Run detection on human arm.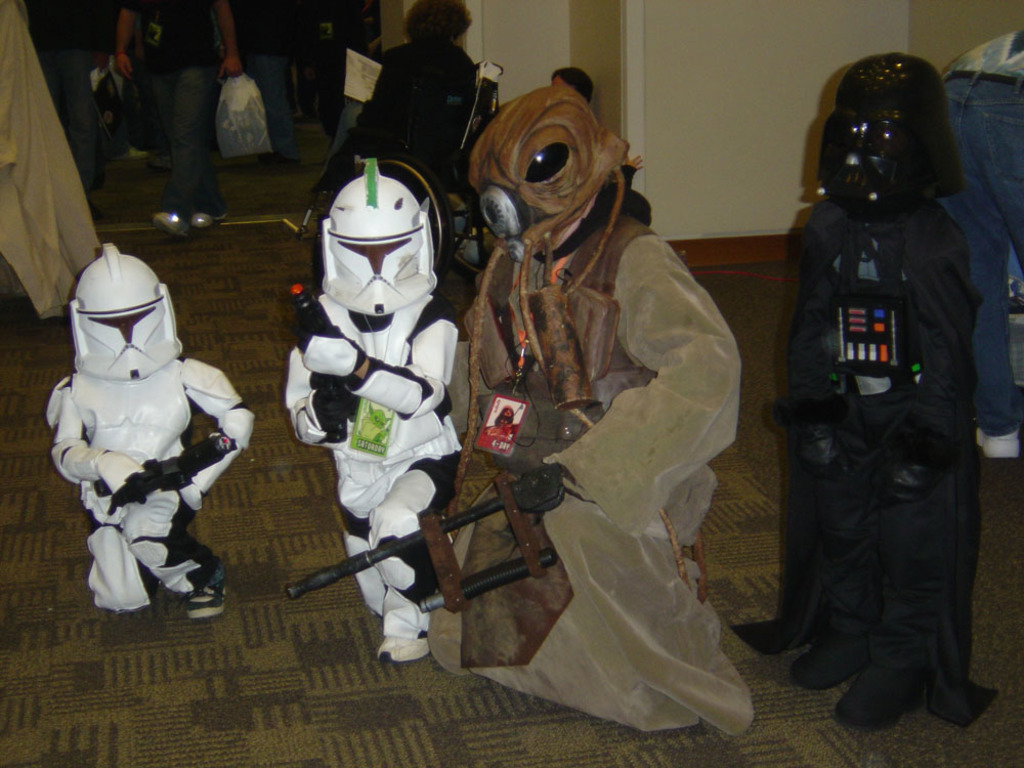
Result: <region>48, 370, 140, 493</region>.
